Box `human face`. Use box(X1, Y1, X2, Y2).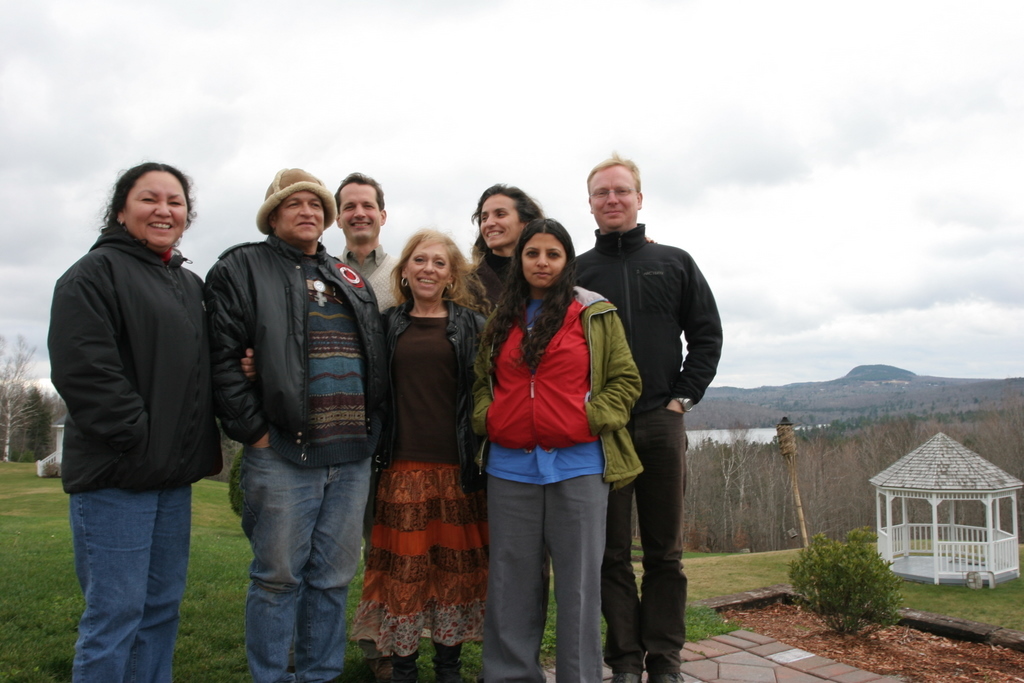
box(480, 199, 523, 248).
